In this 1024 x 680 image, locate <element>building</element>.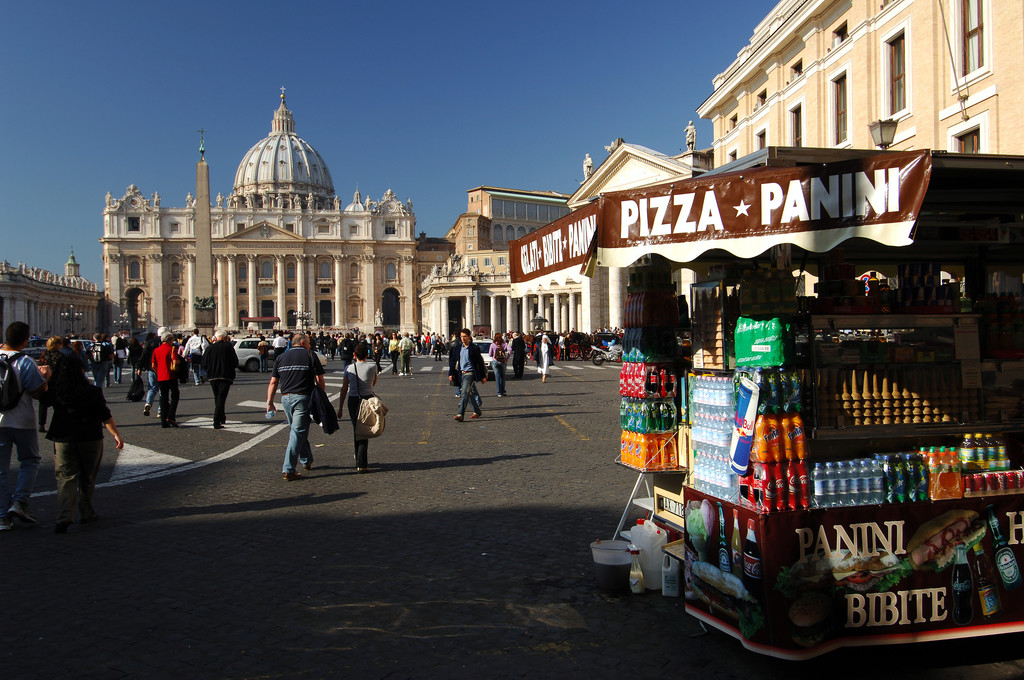
Bounding box: box(698, 0, 1023, 174).
